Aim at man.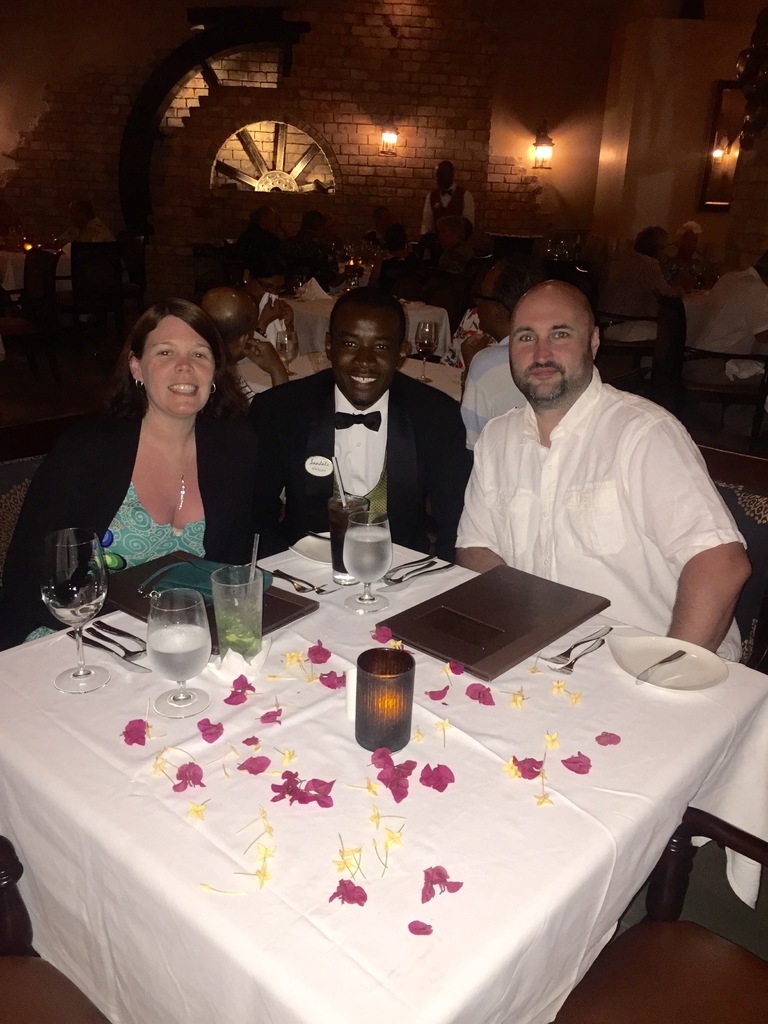
Aimed at left=250, top=284, right=479, bottom=560.
